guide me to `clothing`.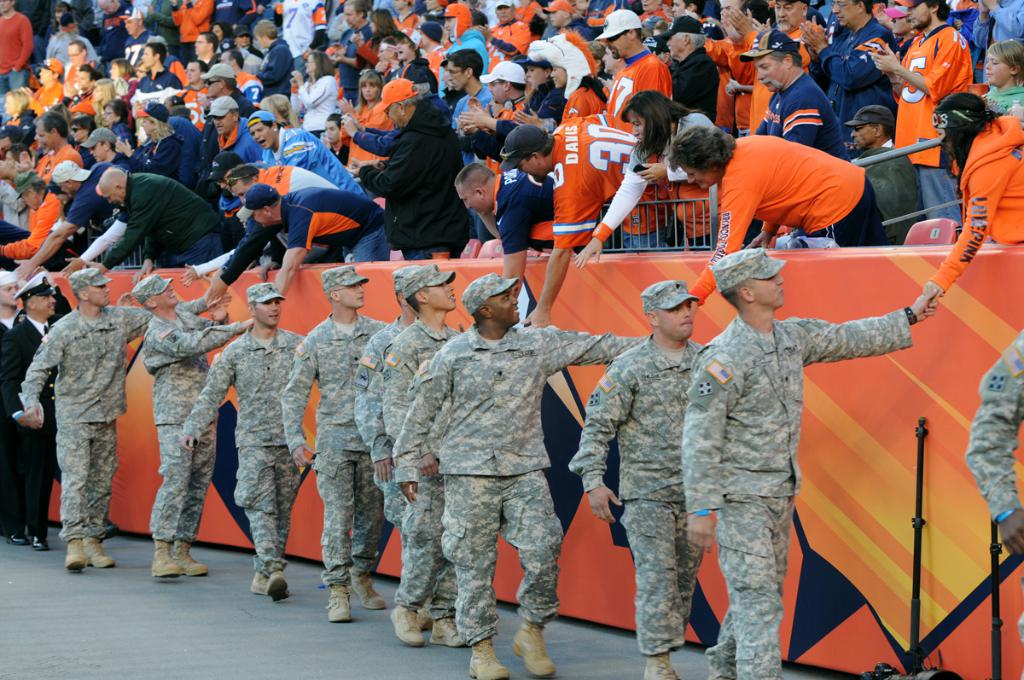
Guidance: (x1=178, y1=318, x2=313, y2=575).
